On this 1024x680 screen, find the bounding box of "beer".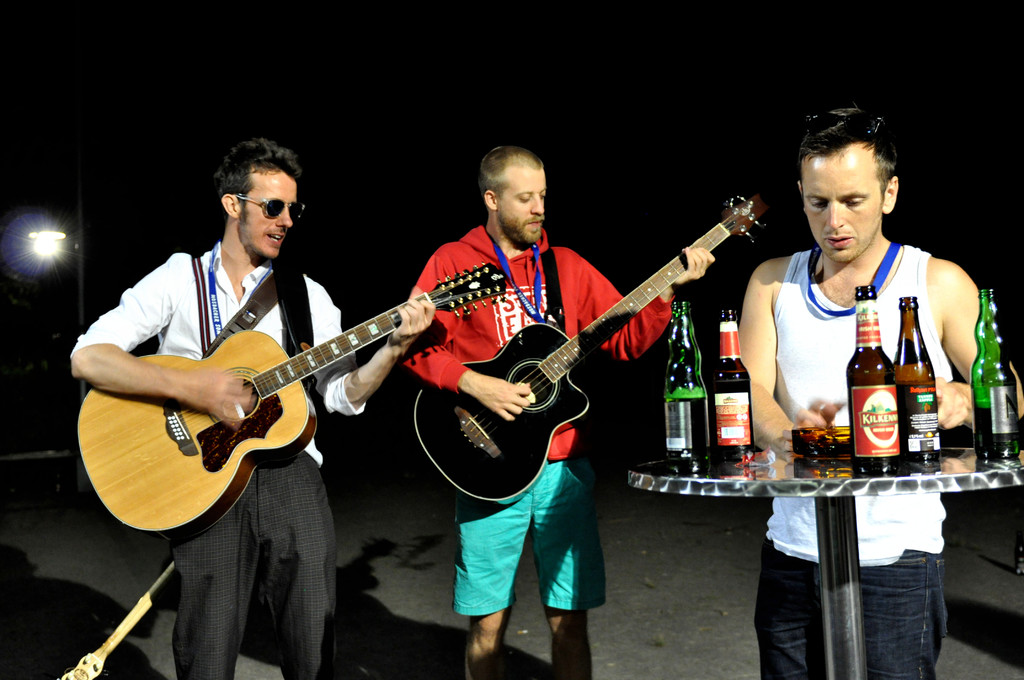
Bounding box: Rect(707, 306, 755, 479).
